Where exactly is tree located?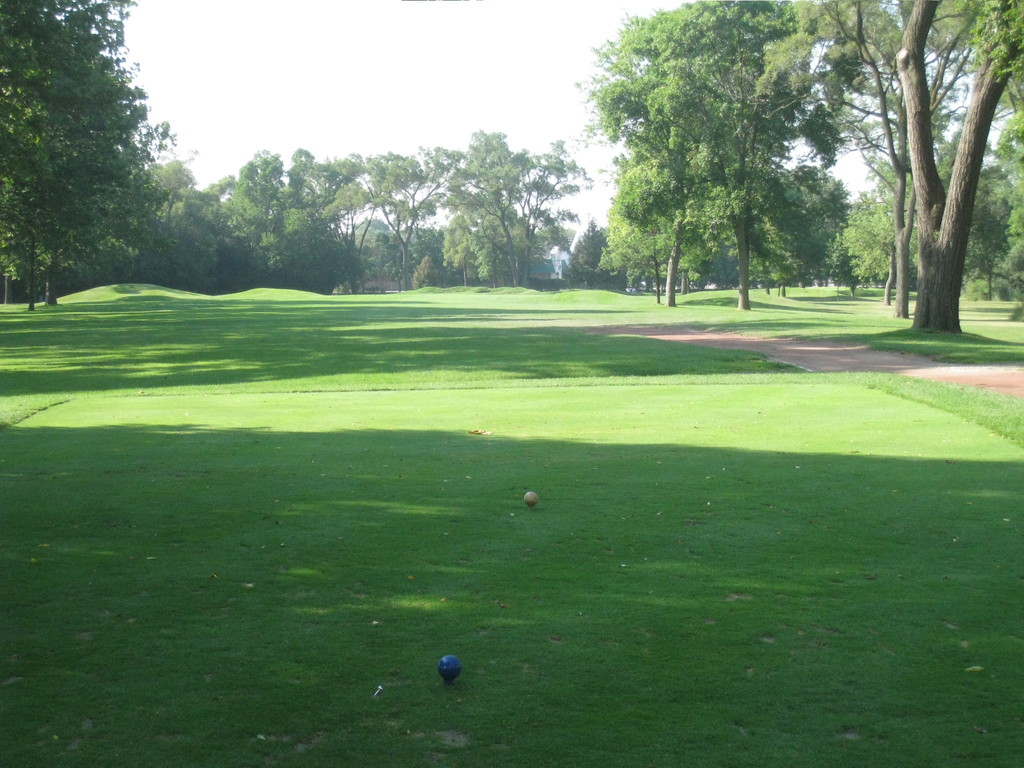
Its bounding box is left=812, top=0, right=989, bottom=319.
